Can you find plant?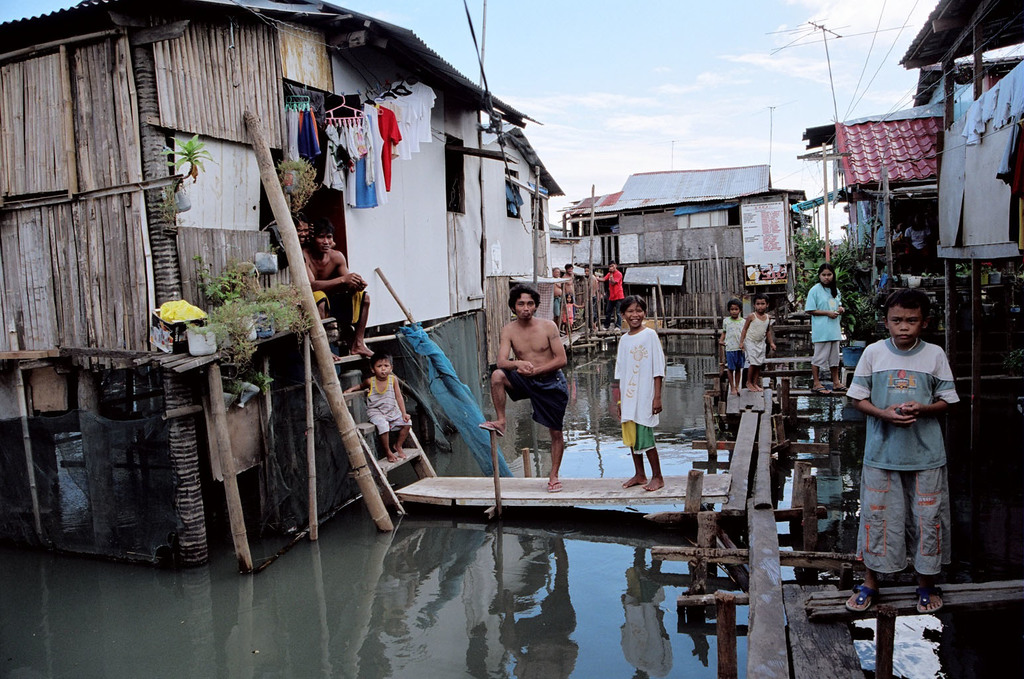
Yes, bounding box: box(278, 158, 314, 218).
